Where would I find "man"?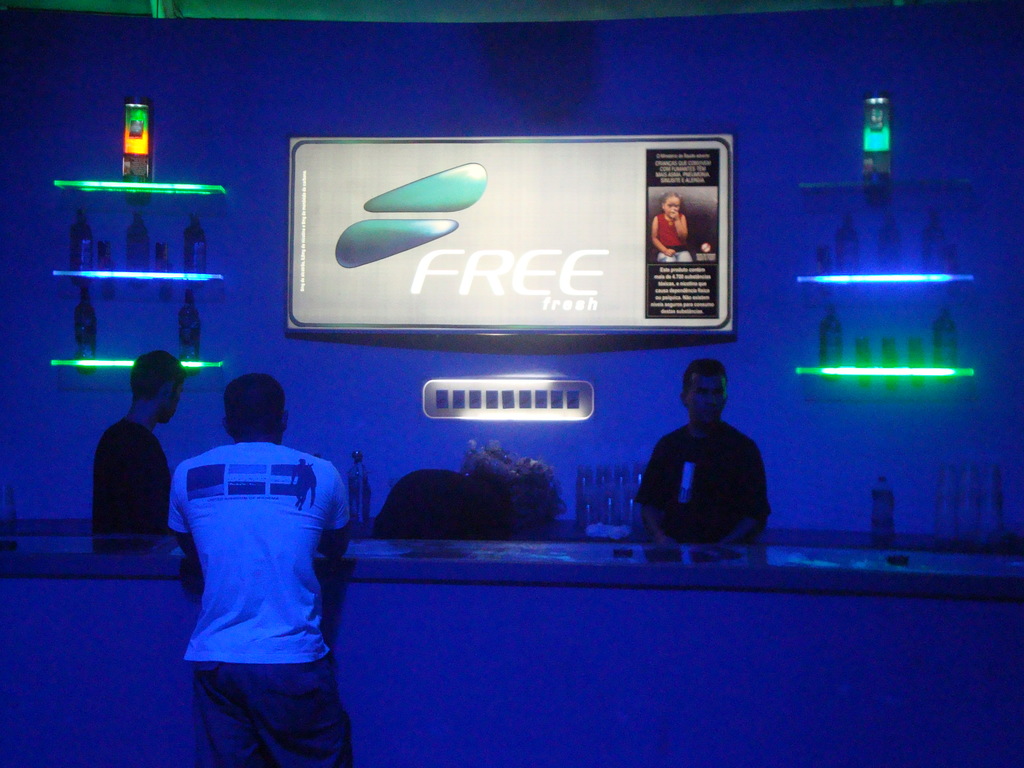
At locate(635, 367, 770, 570).
